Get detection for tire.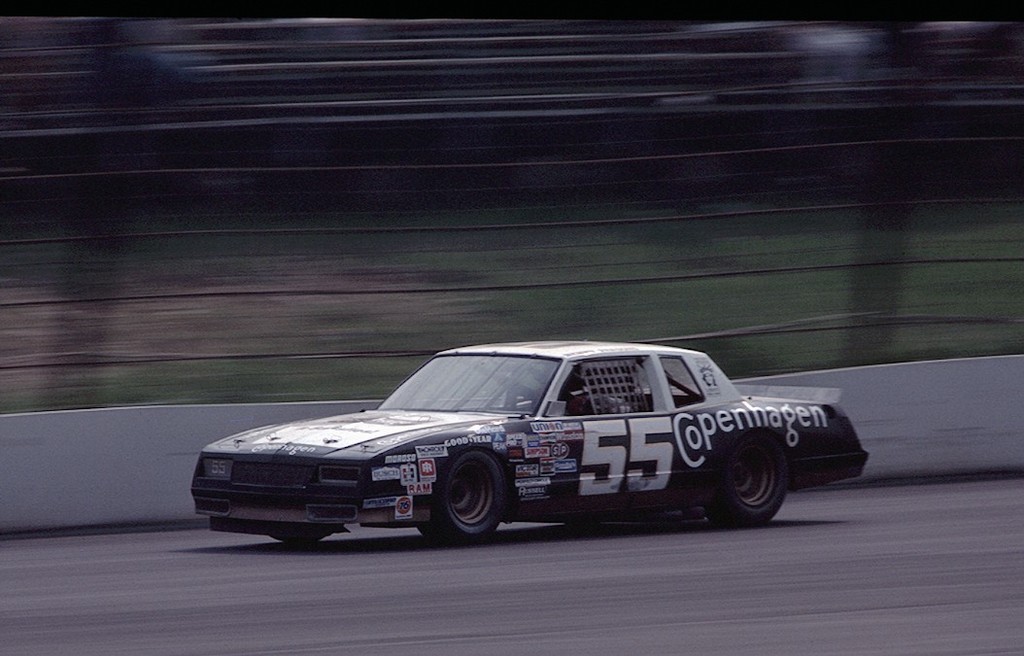
Detection: BBox(707, 434, 788, 524).
